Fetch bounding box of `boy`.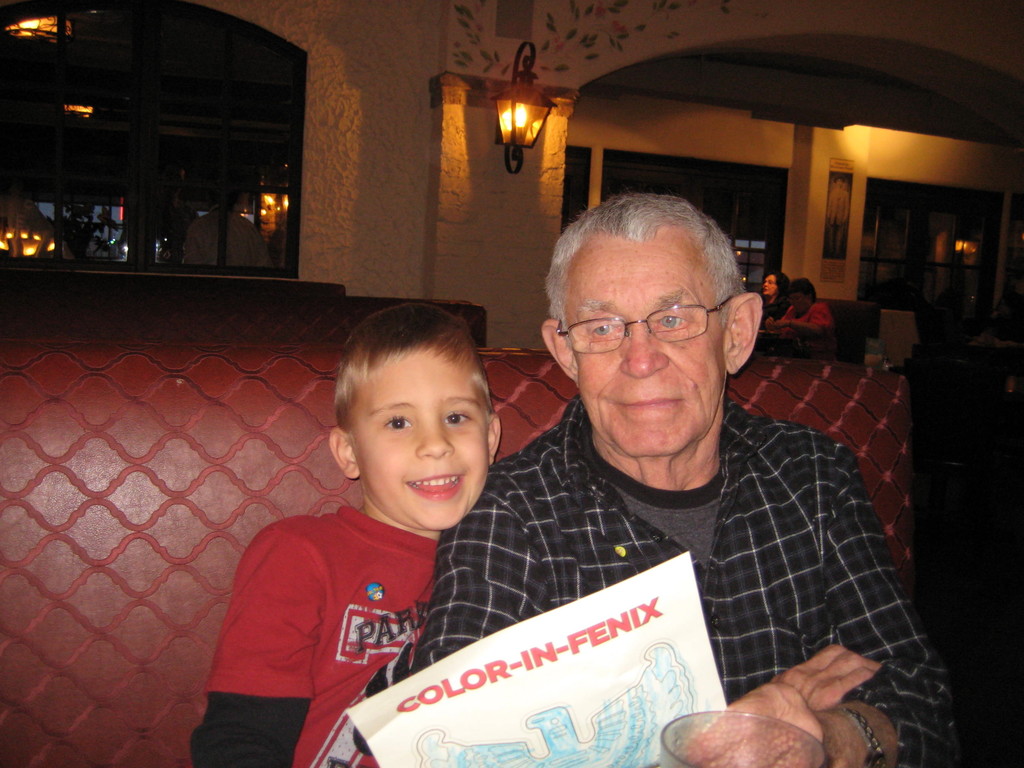
Bbox: bbox=(186, 299, 514, 767).
